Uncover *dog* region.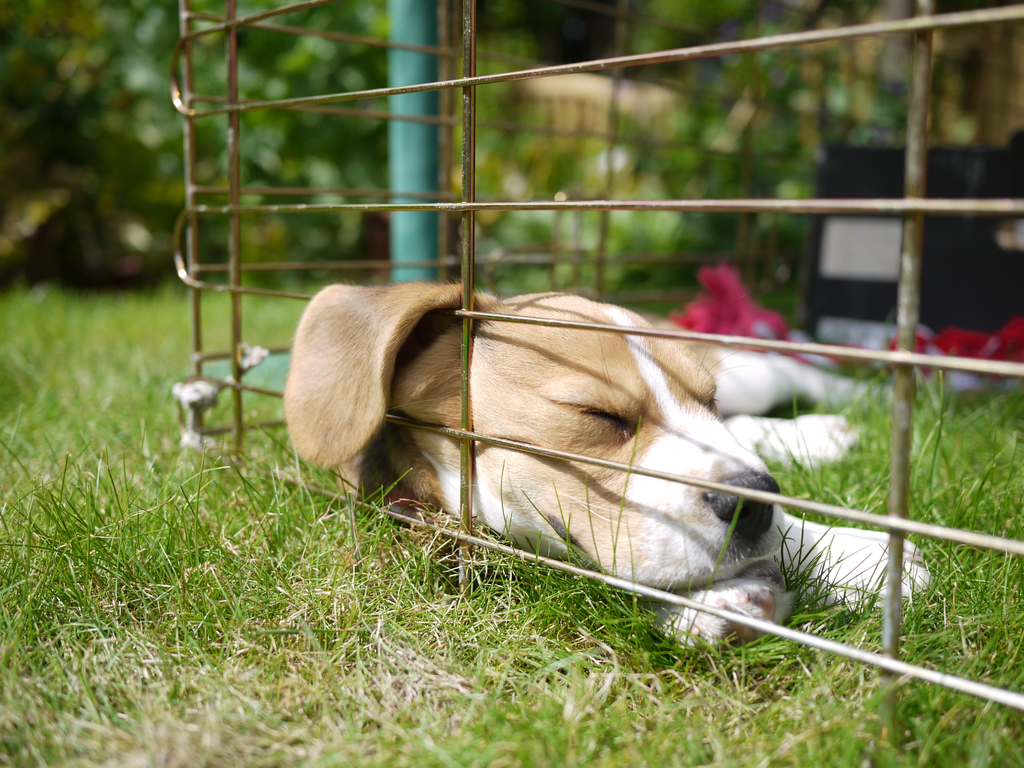
Uncovered: <region>276, 271, 938, 658</region>.
